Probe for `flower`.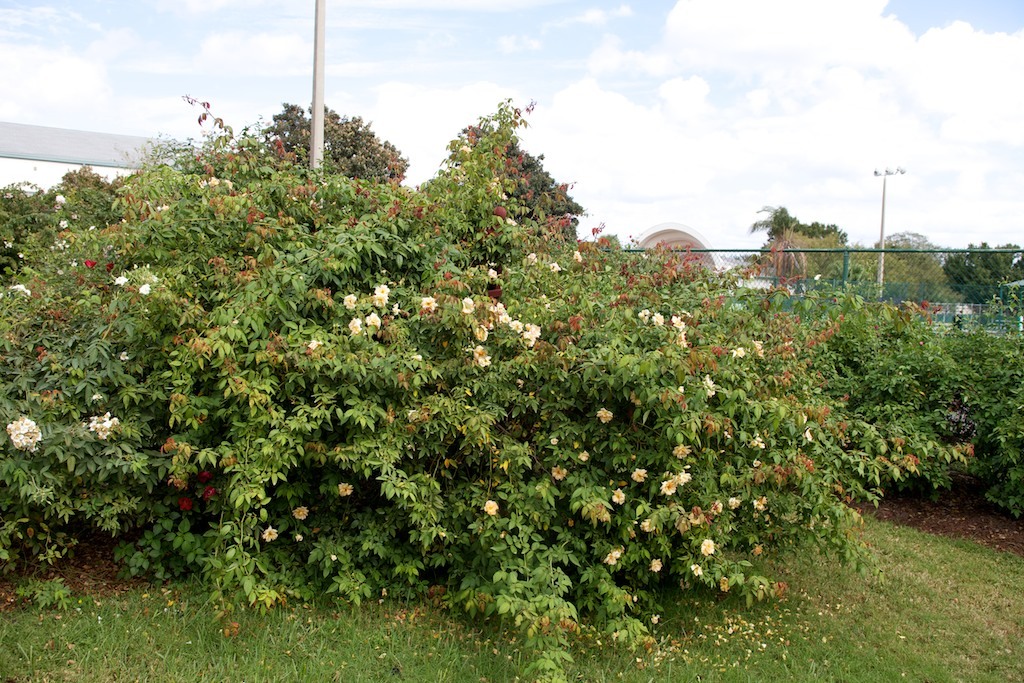
Probe result: (119,355,132,357).
